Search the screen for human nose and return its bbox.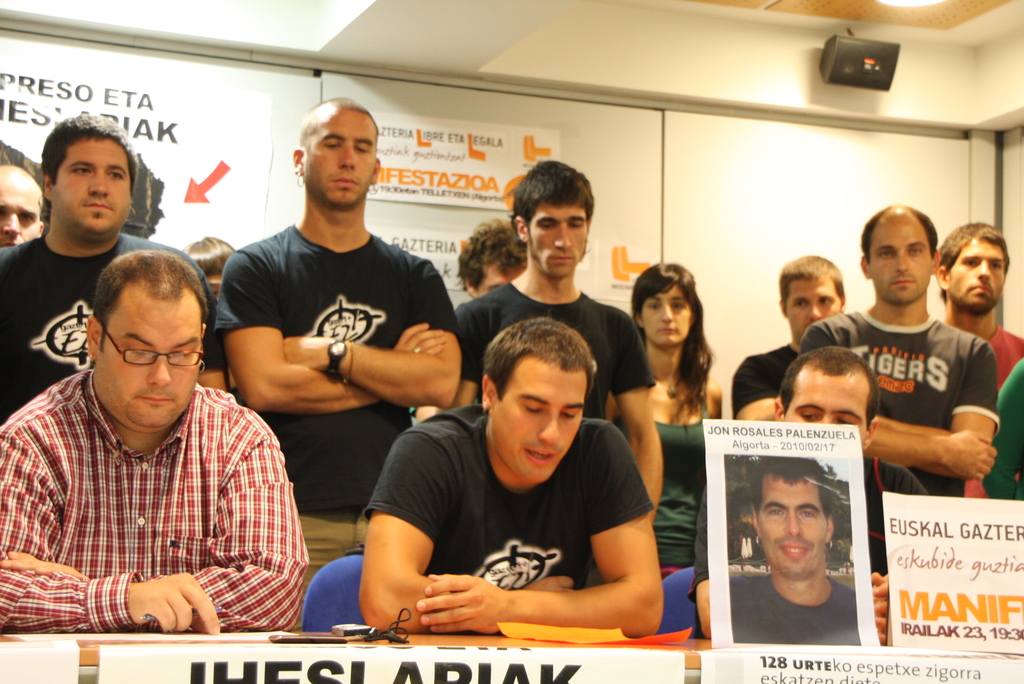
Found: locate(899, 252, 909, 272).
